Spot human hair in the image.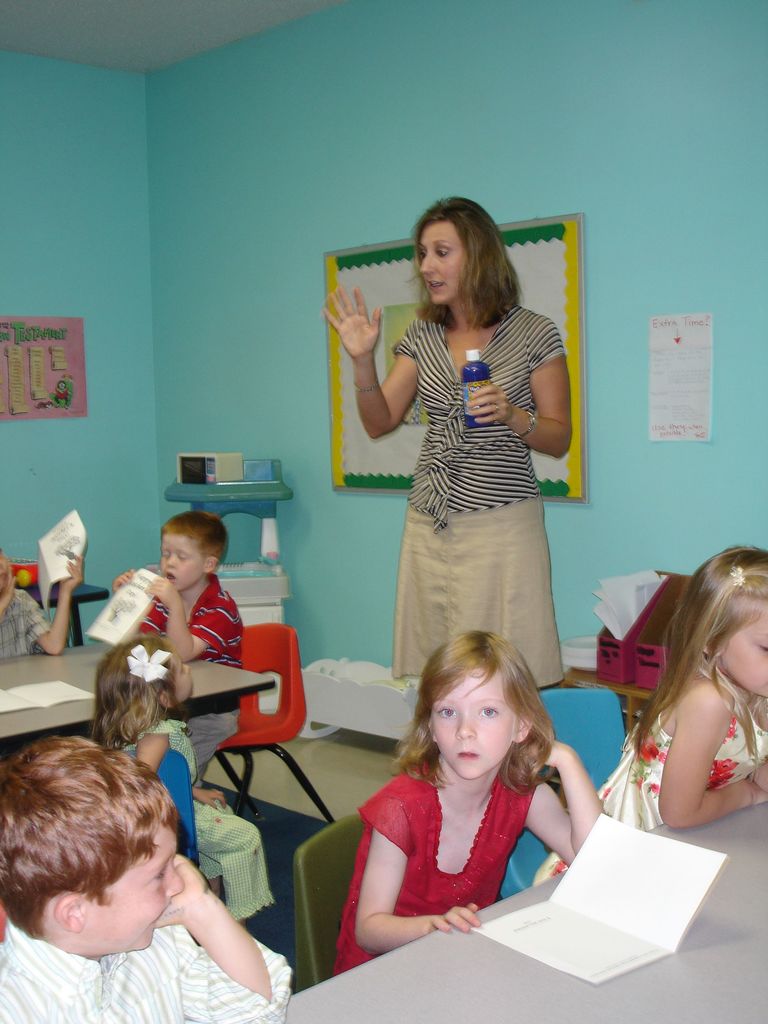
human hair found at 622, 547, 767, 757.
